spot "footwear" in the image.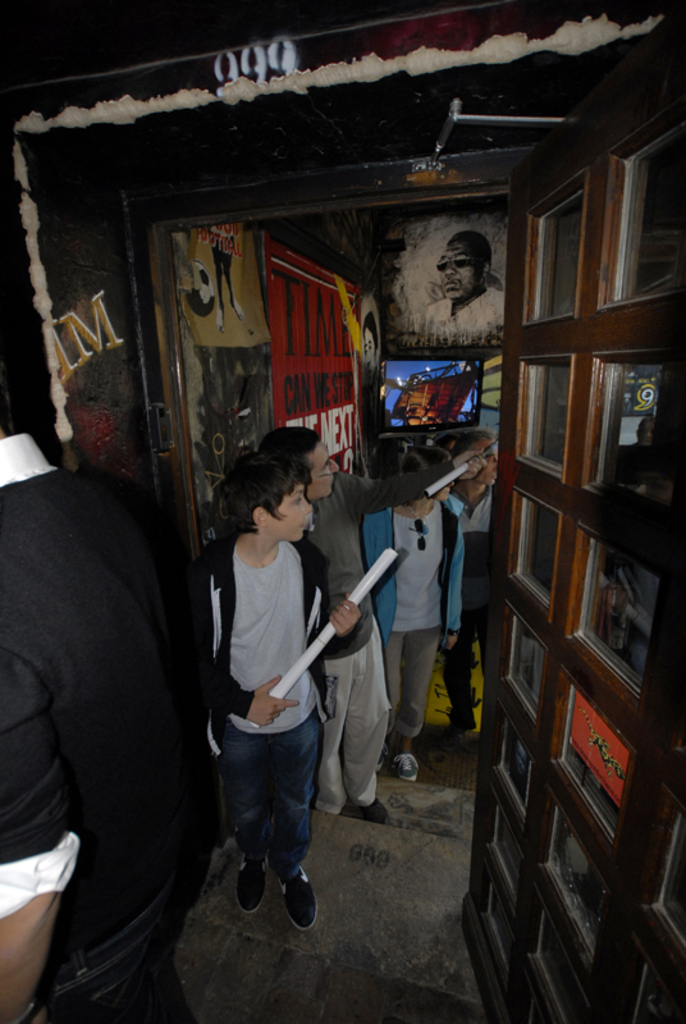
"footwear" found at <box>273,865,317,937</box>.
